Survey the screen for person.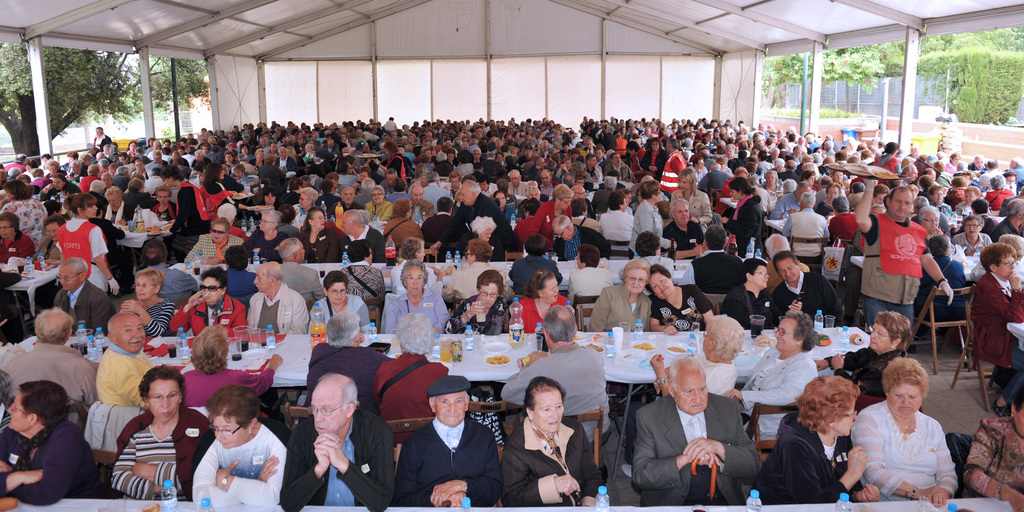
Survey found: bbox=[159, 164, 218, 257].
